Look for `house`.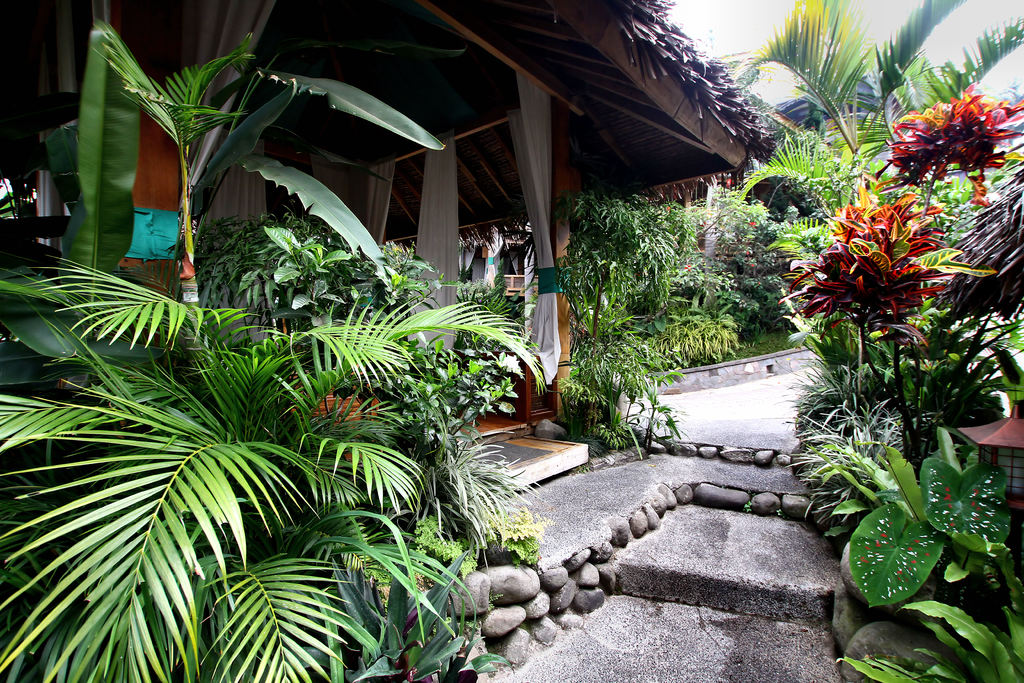
Found: Rect(0, 0, 780, 522).
